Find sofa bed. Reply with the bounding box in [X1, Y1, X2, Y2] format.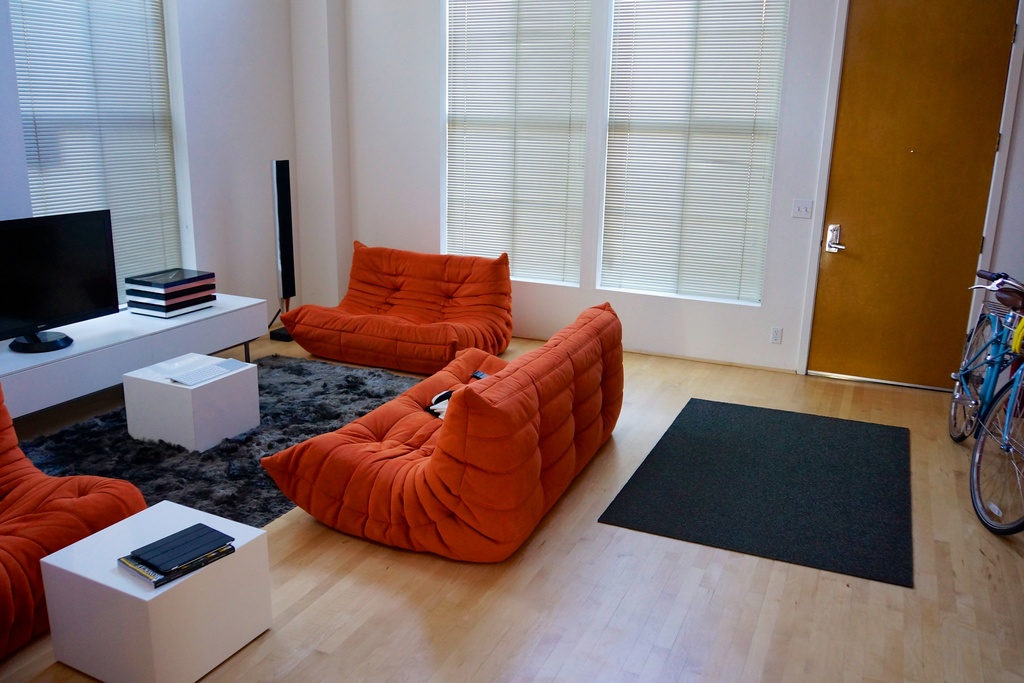
[0, 388, 147, 646].
